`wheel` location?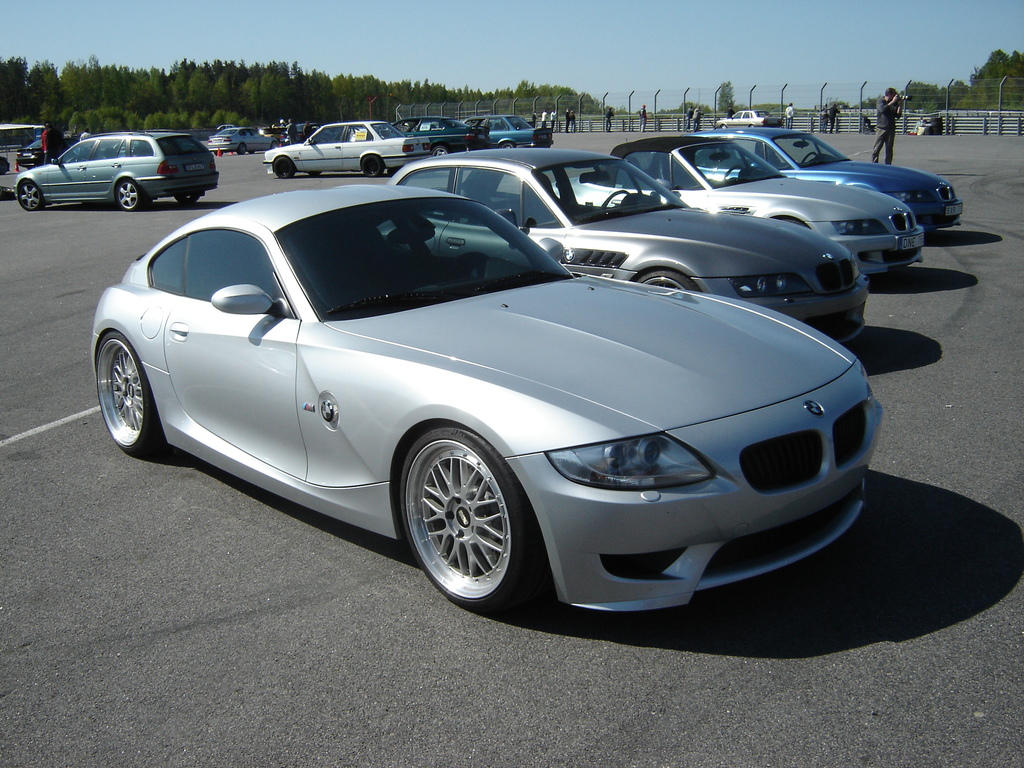
x1=250, y1=152, x2=255, y2=154
